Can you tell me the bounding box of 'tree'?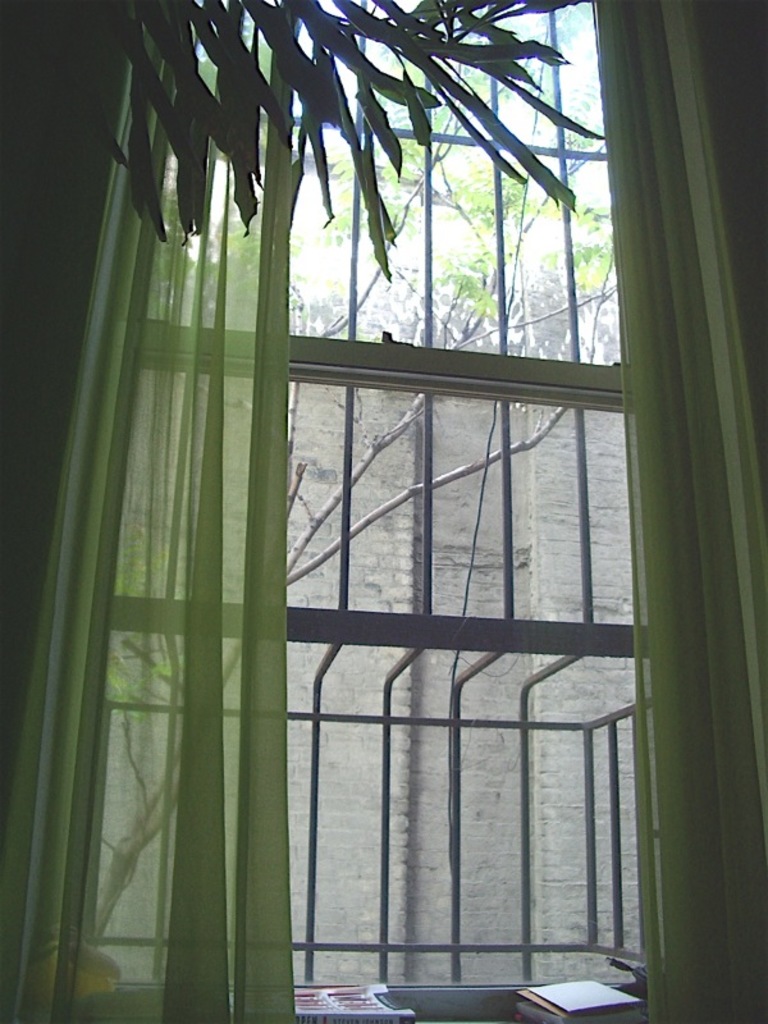
rect(95, 4, 614, 948).
